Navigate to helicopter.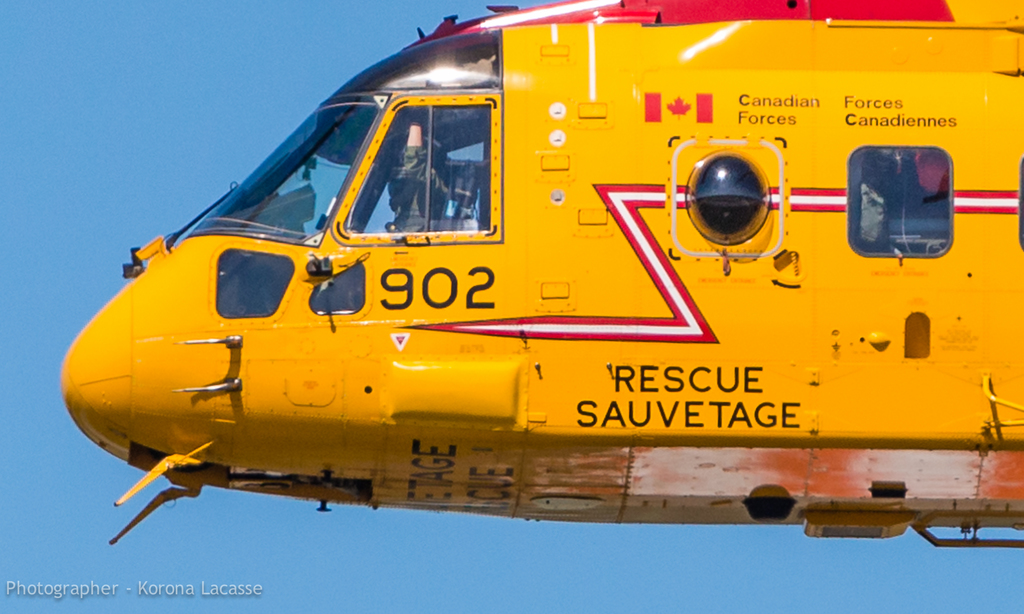
Navigation target: 27/0/1023/549.
